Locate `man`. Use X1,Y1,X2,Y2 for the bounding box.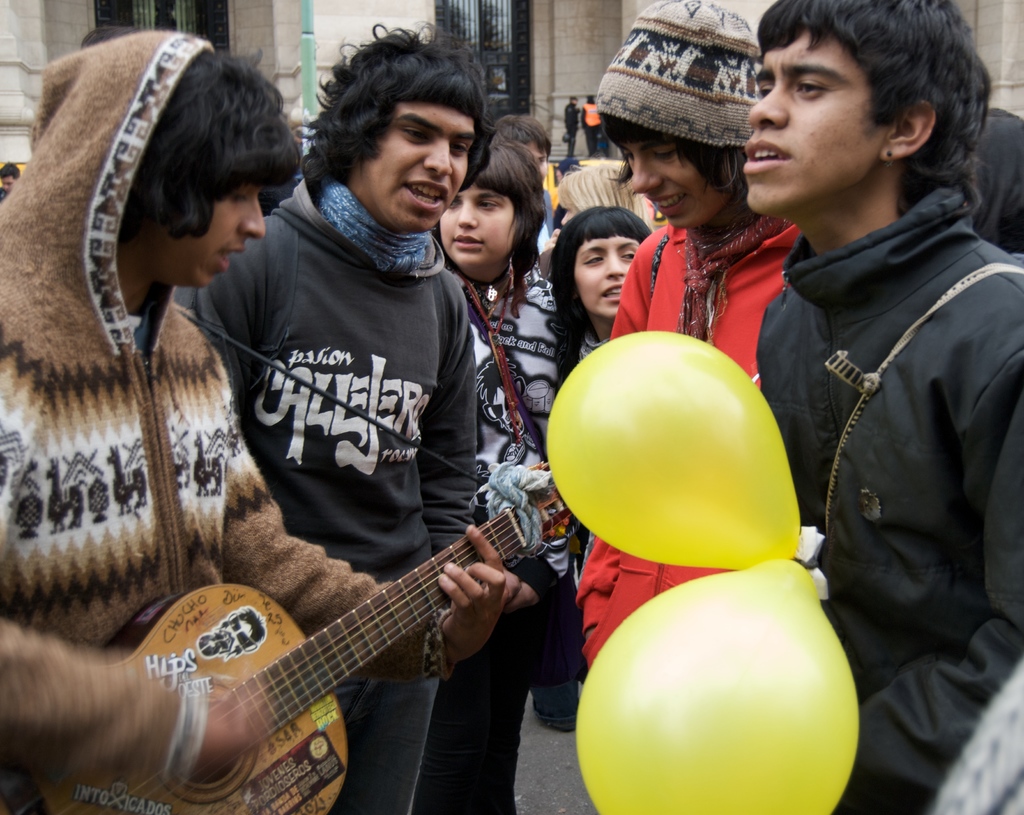
490,113,550,187.
